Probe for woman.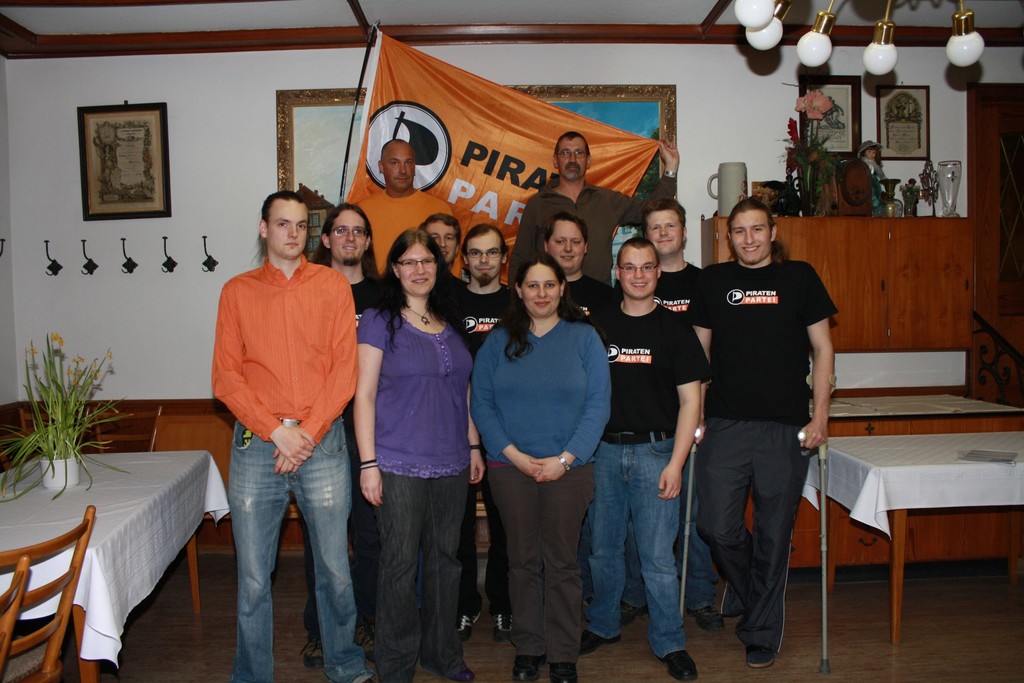
Probe result: <box>479,229,614,681</box>.
